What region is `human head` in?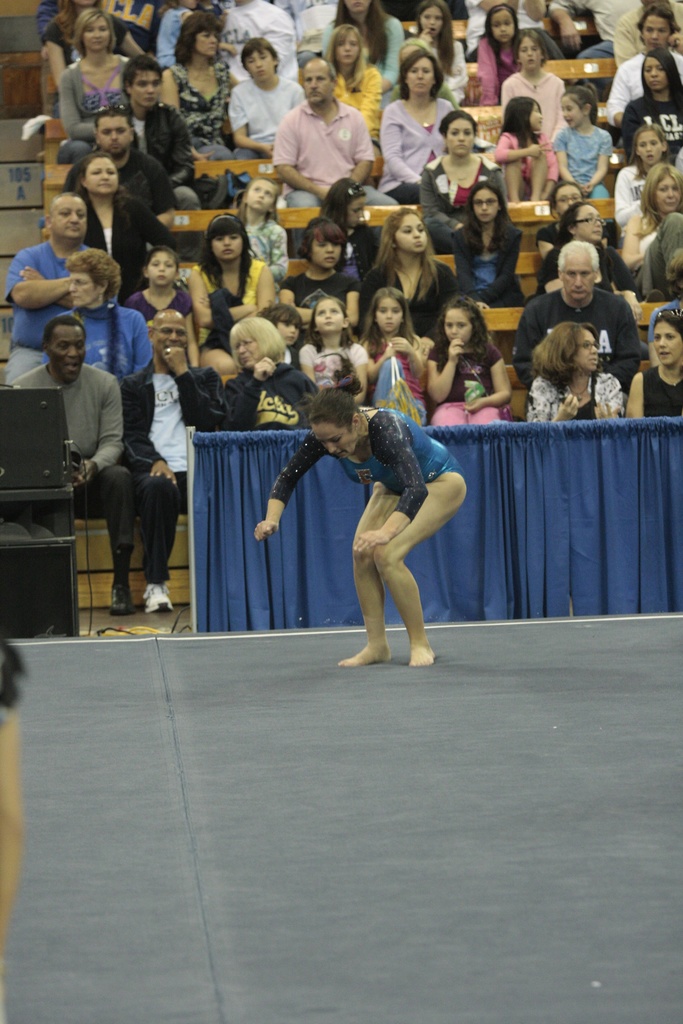
region(442, 111, 477, 161).
